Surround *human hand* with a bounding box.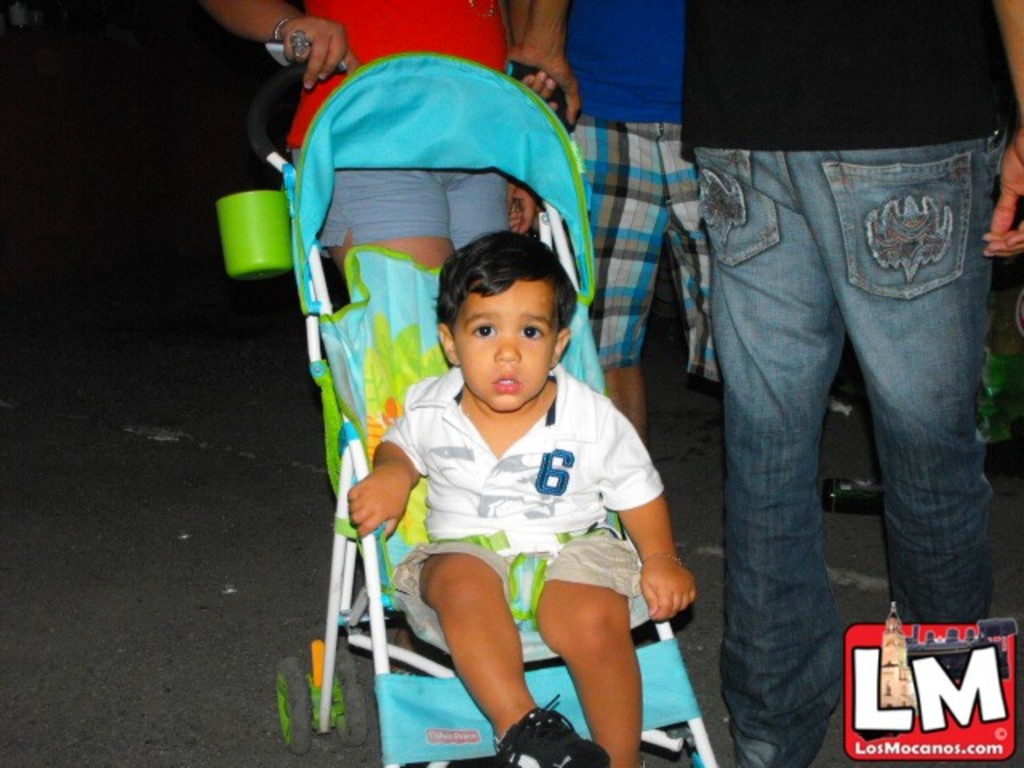
BBox(510, 187, 542, 237).
